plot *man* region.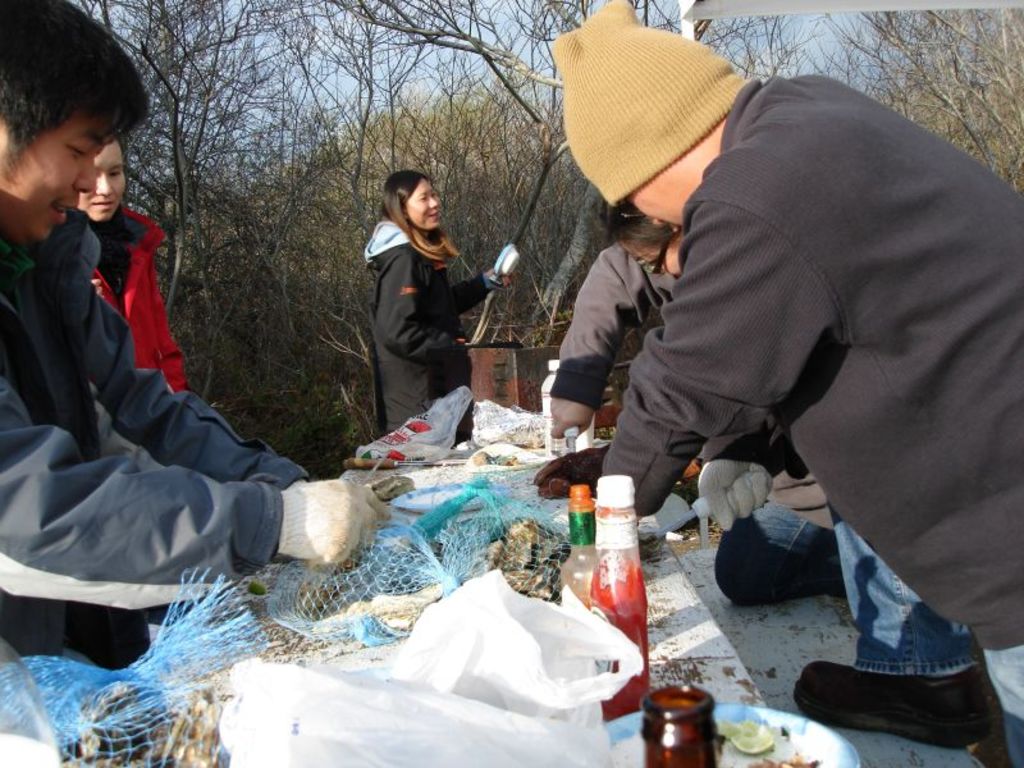
Plotted at [0, 0, 388, 657].
